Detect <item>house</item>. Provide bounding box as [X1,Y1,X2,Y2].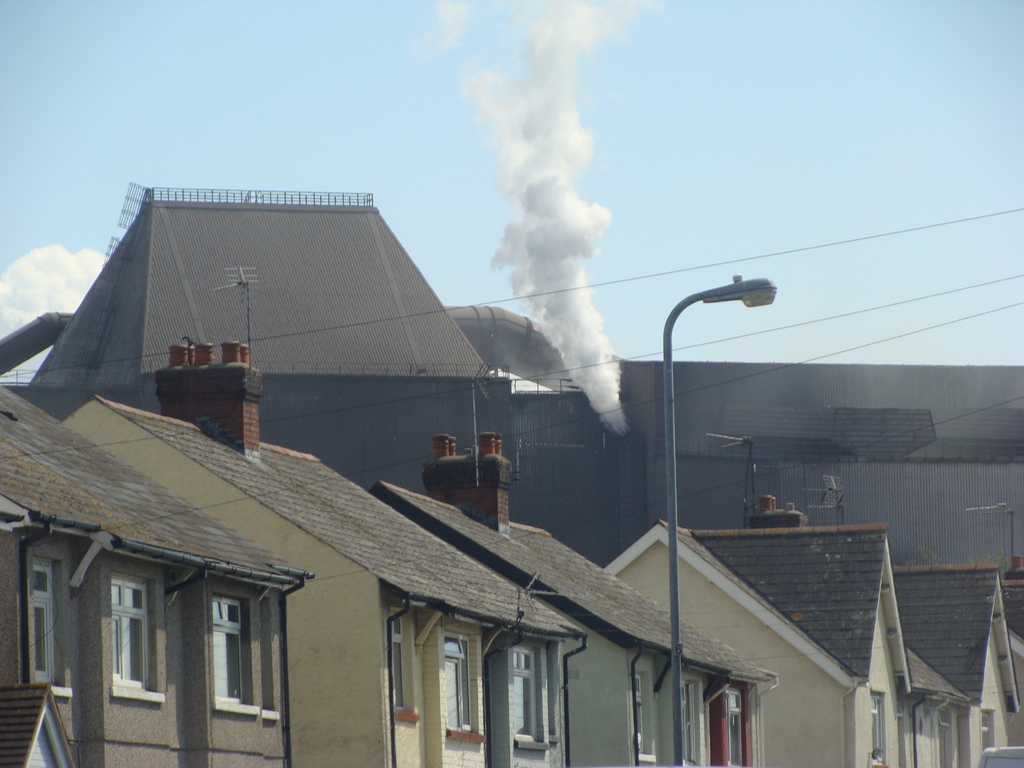
[369,427,779,767].
